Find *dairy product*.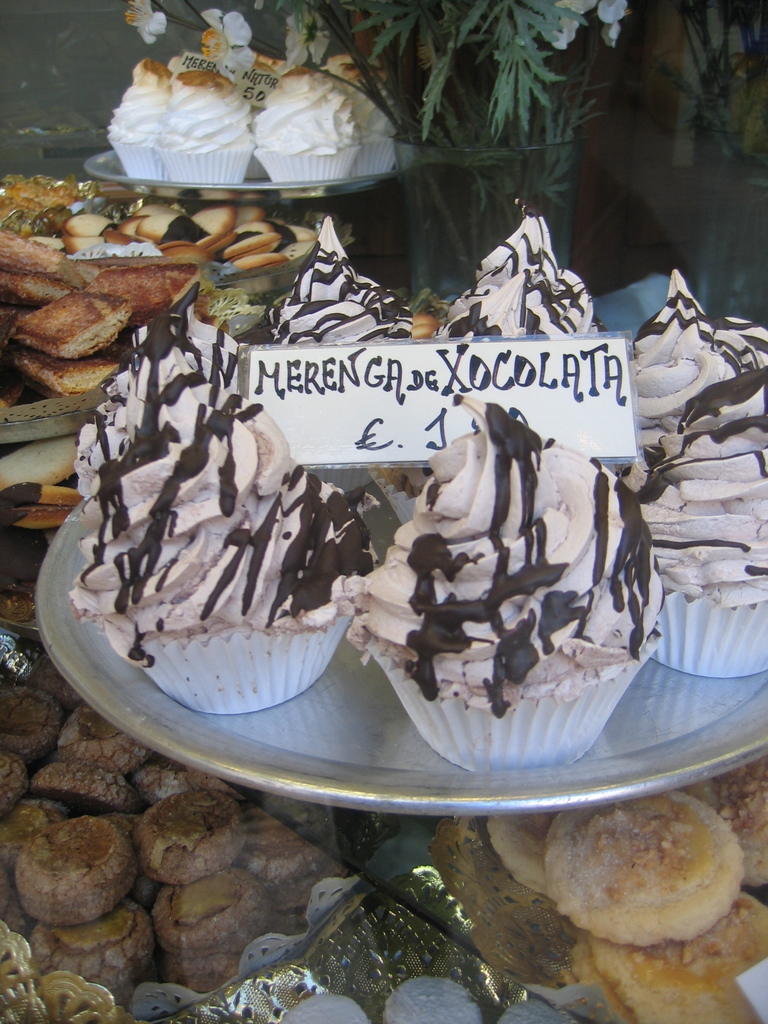
rect(82, 398, 330, 631).
